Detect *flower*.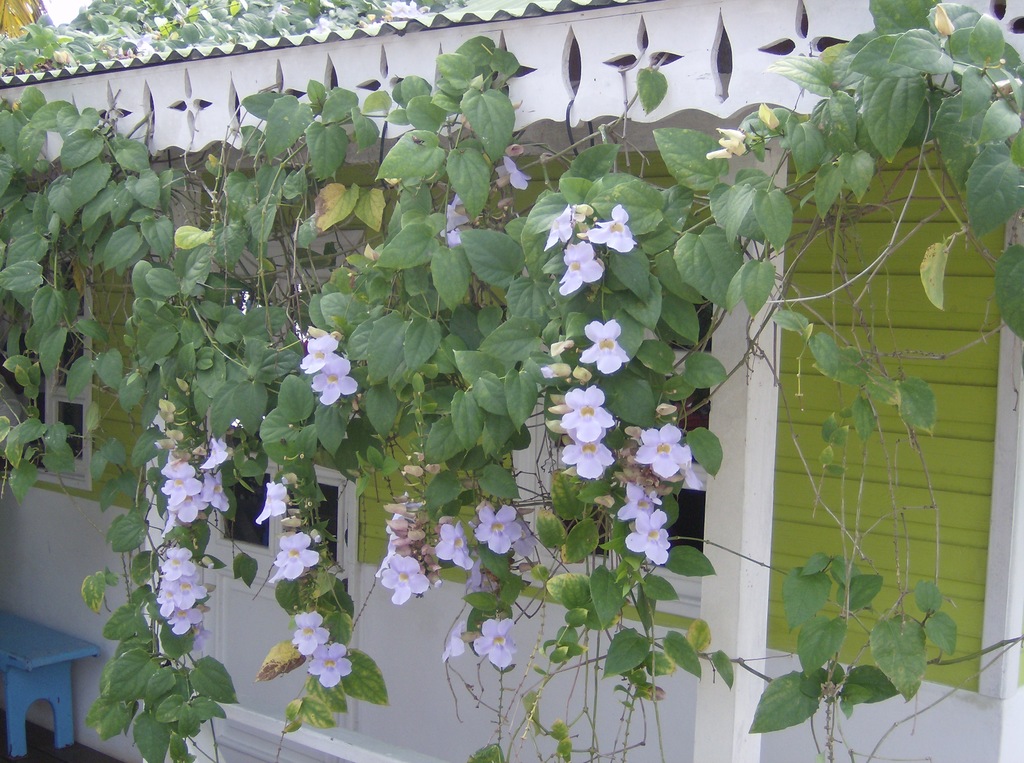
Detected at bbox=[631, 424, 692, 478].
